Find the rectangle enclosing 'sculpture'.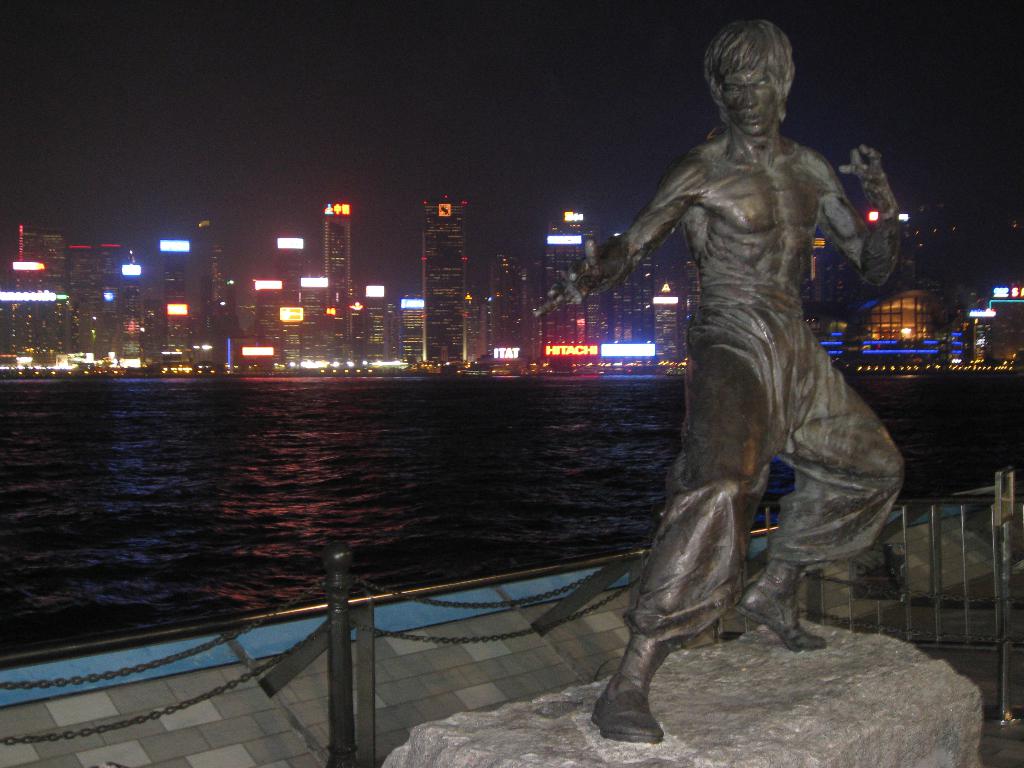
bbox(591, 17, 921, 690).
